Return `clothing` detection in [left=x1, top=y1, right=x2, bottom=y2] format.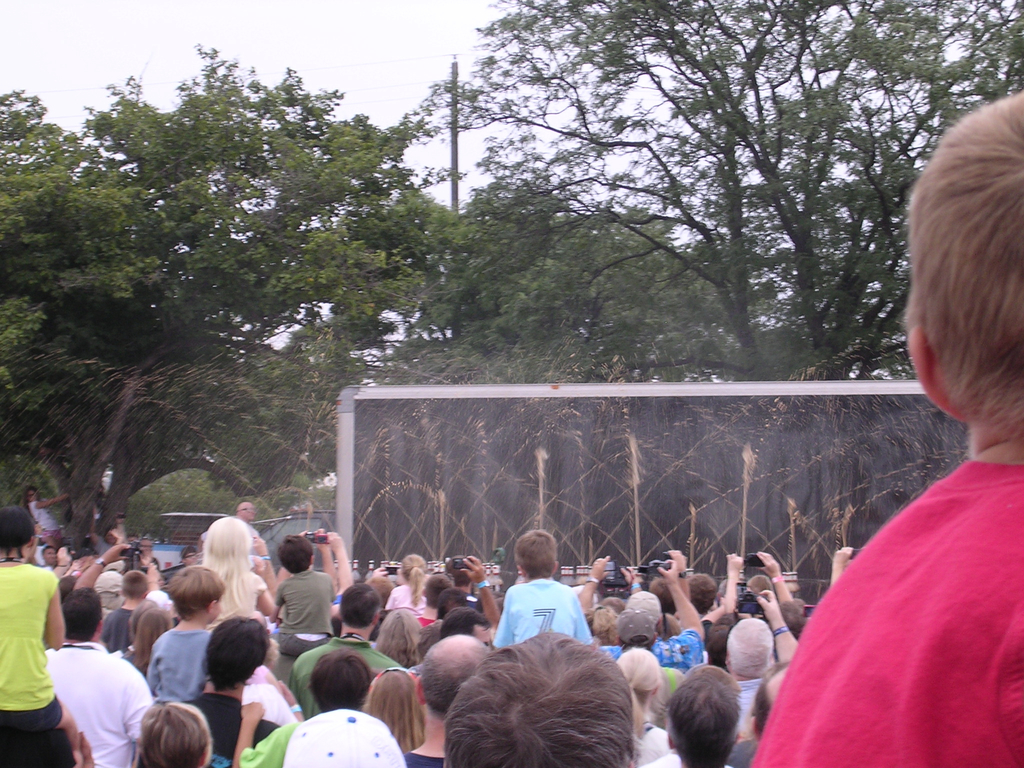
[left=57, top=569, right=79, bottom=606].
